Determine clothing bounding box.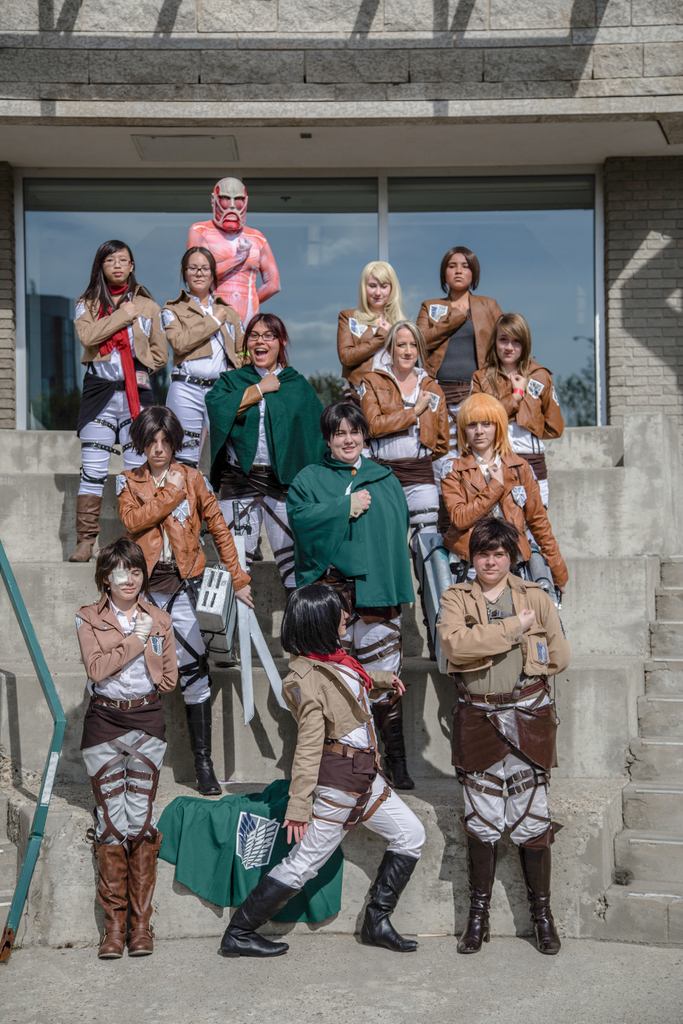
Determined: {"left": 440, "top": 442, "right": 566, "bottom": 614}.
